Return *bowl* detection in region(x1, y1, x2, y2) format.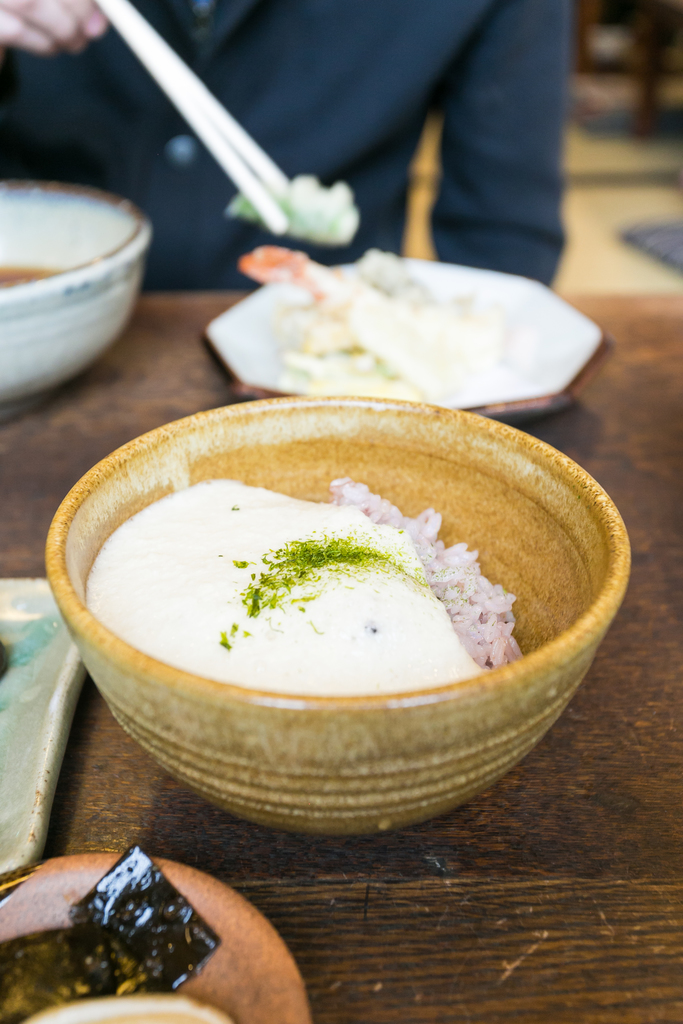
region(53, 394, 633, 855).
